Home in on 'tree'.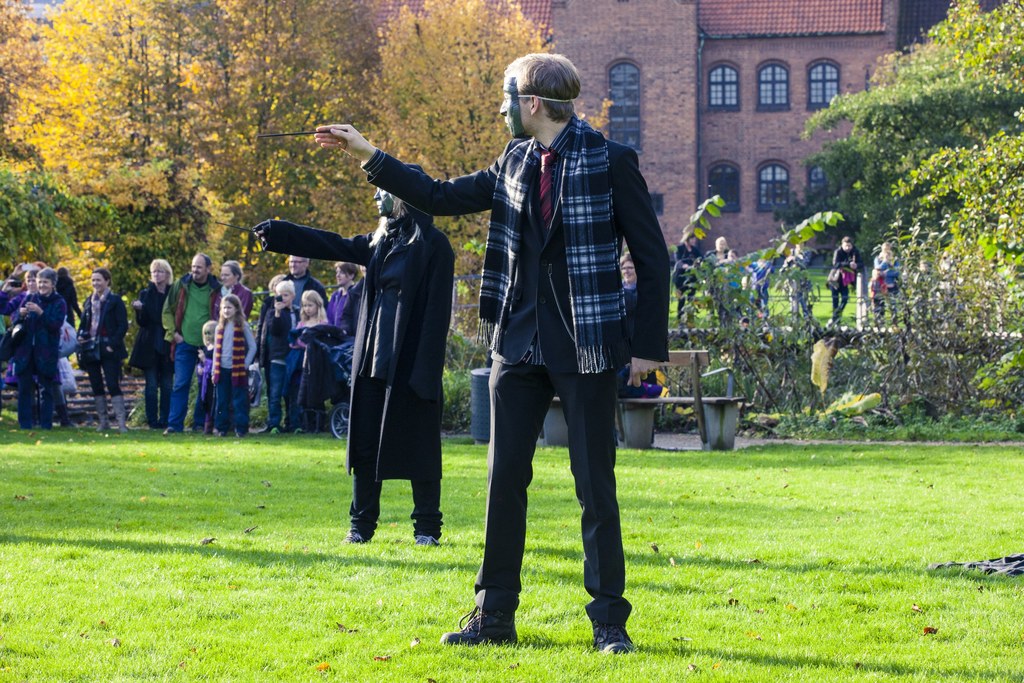
Homed in at [x1=797, y1=0, x2=1023, y2=332].
